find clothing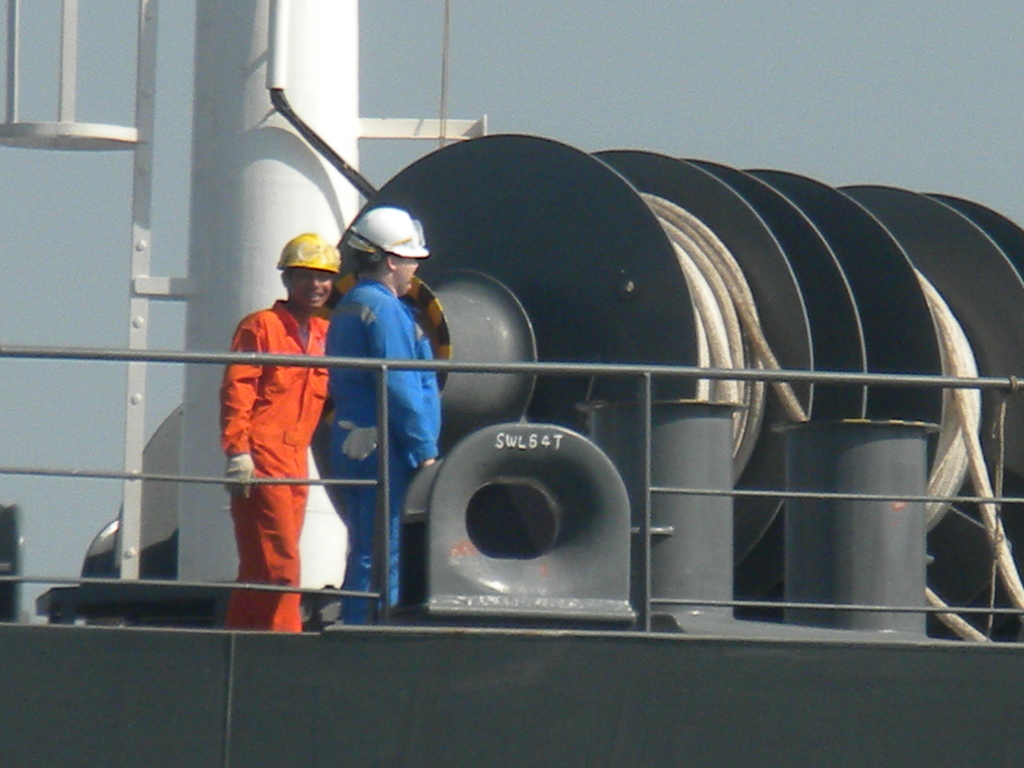
{"left": 218, "top": 262, "right": 339, "bottom": 586}
